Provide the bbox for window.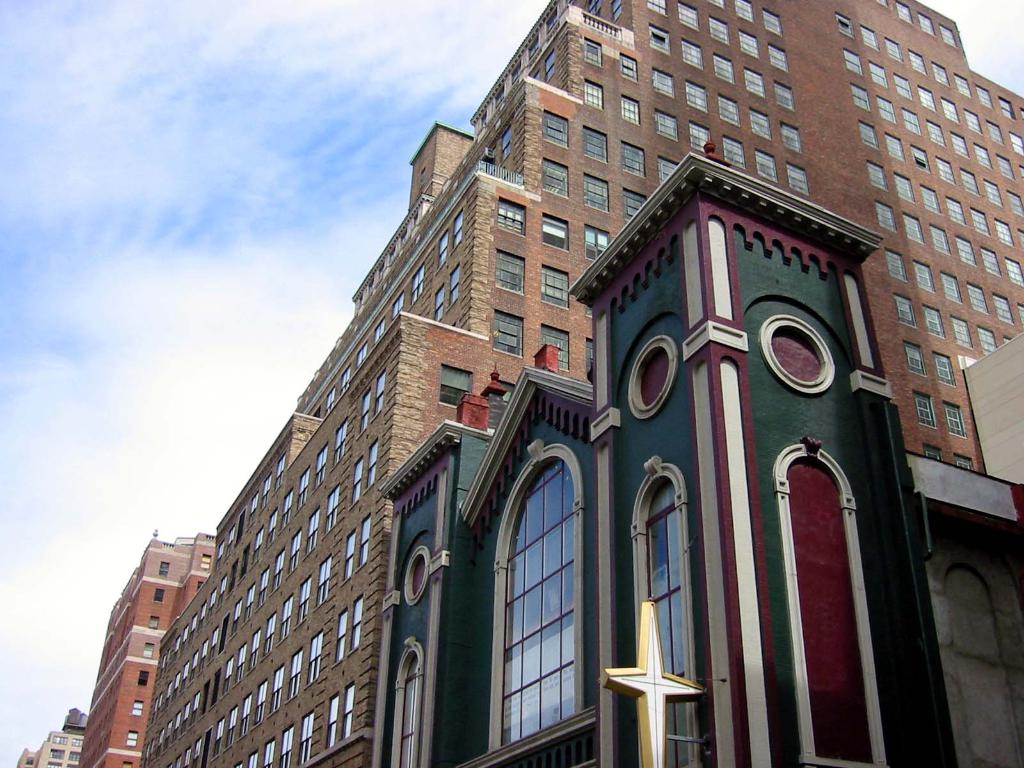
BBox(372, 371, 388, 420).
